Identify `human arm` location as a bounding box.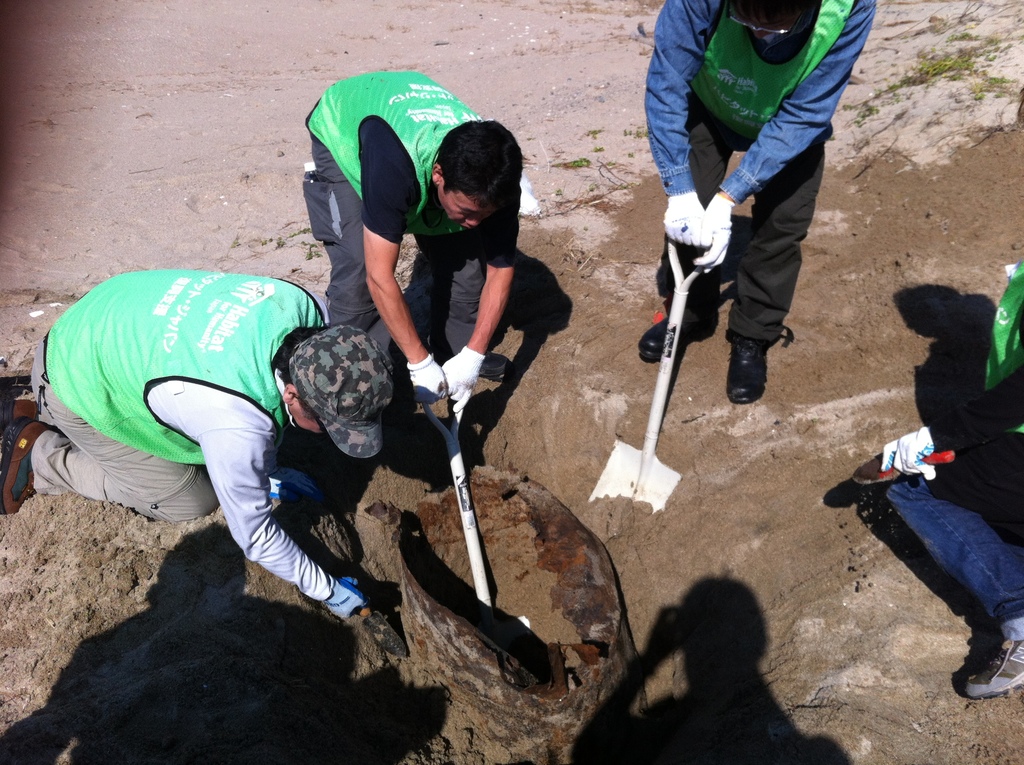
[205,442,363,629].
